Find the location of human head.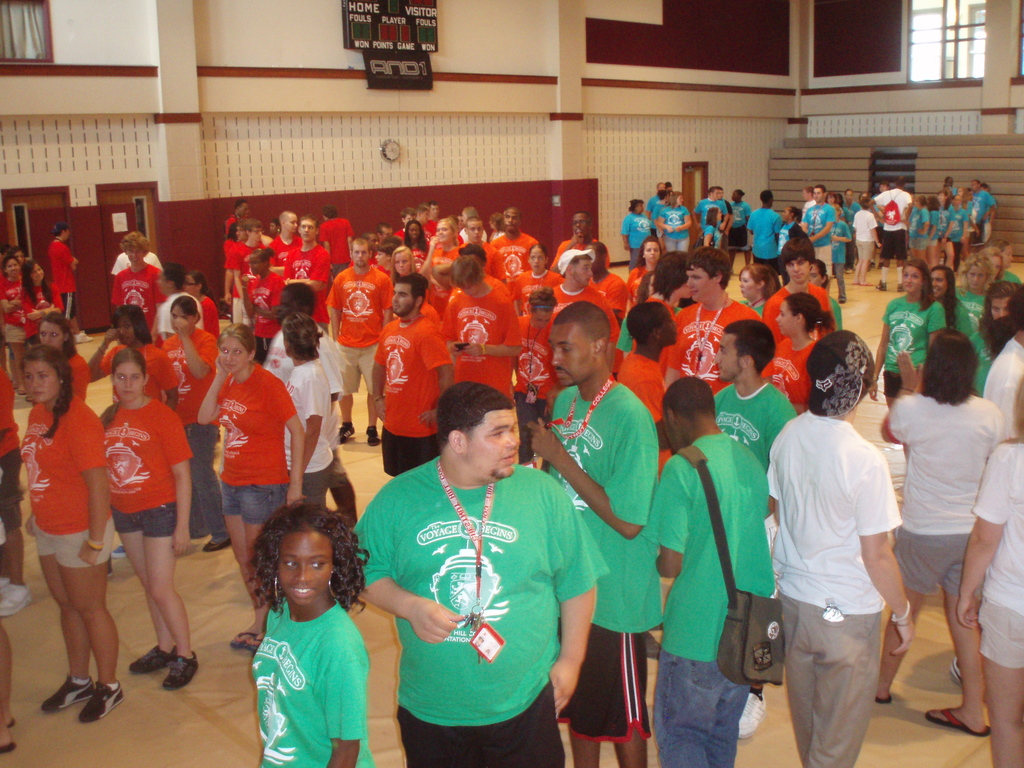
Location: <bbox>460, 243, 487, 267</bbox>.
